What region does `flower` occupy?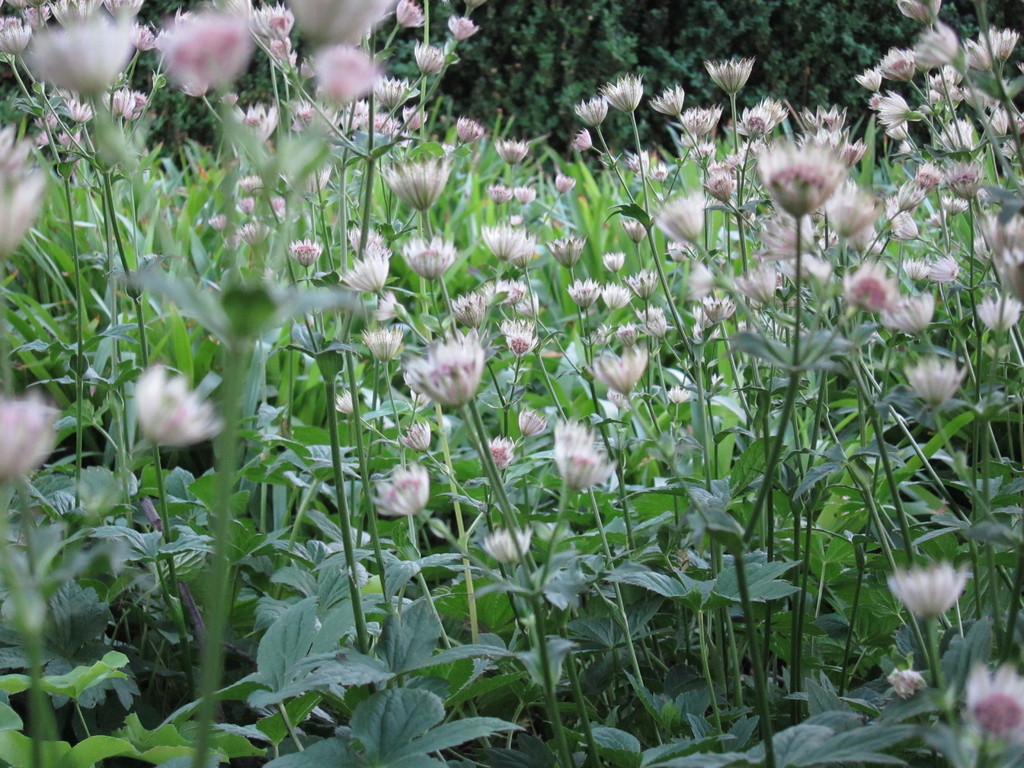
bbox=[578, 94, 605, 125].
